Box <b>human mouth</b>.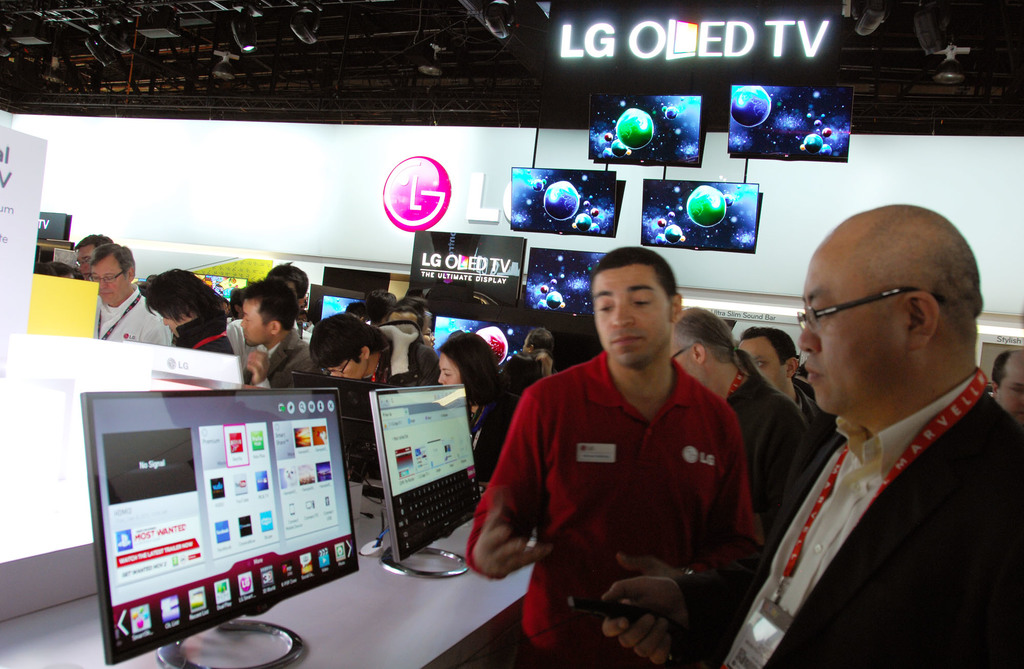
{"left": 803, "top": 366, "right": 824, "bottom": 387}.
